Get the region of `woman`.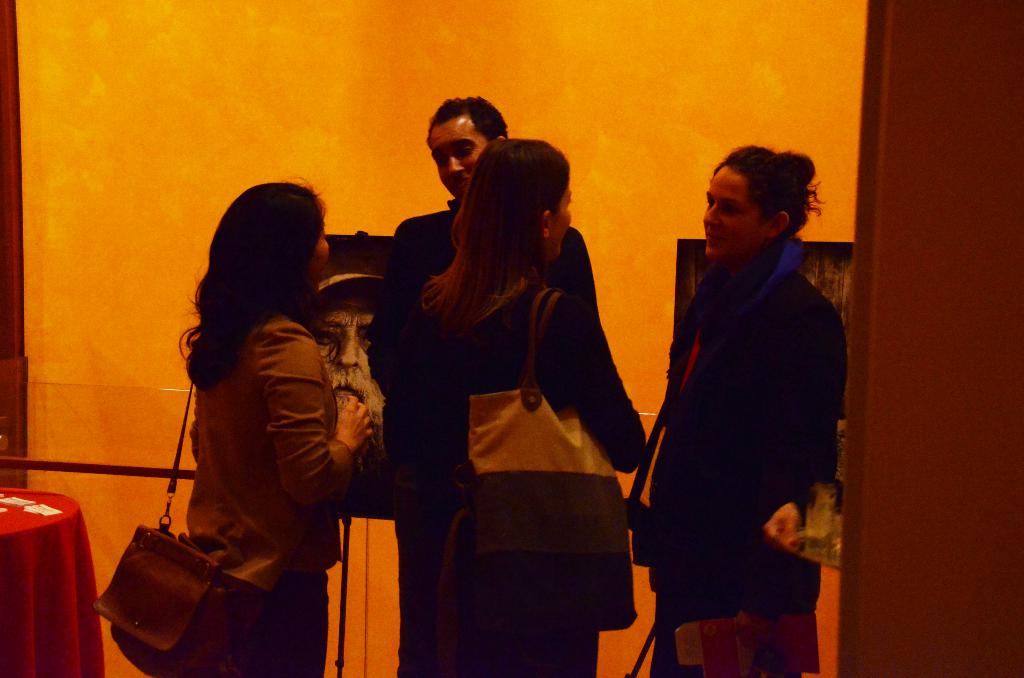
{"left": 627, "top": 144, "right": 849, "bottom": 677}.
